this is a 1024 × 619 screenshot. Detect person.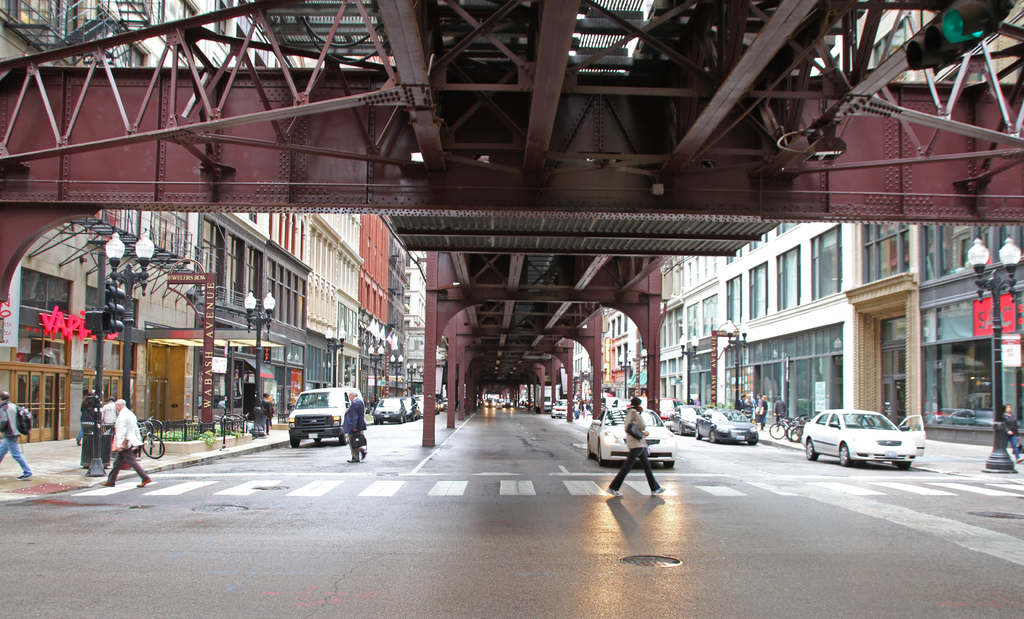
(342,390,368,467).
